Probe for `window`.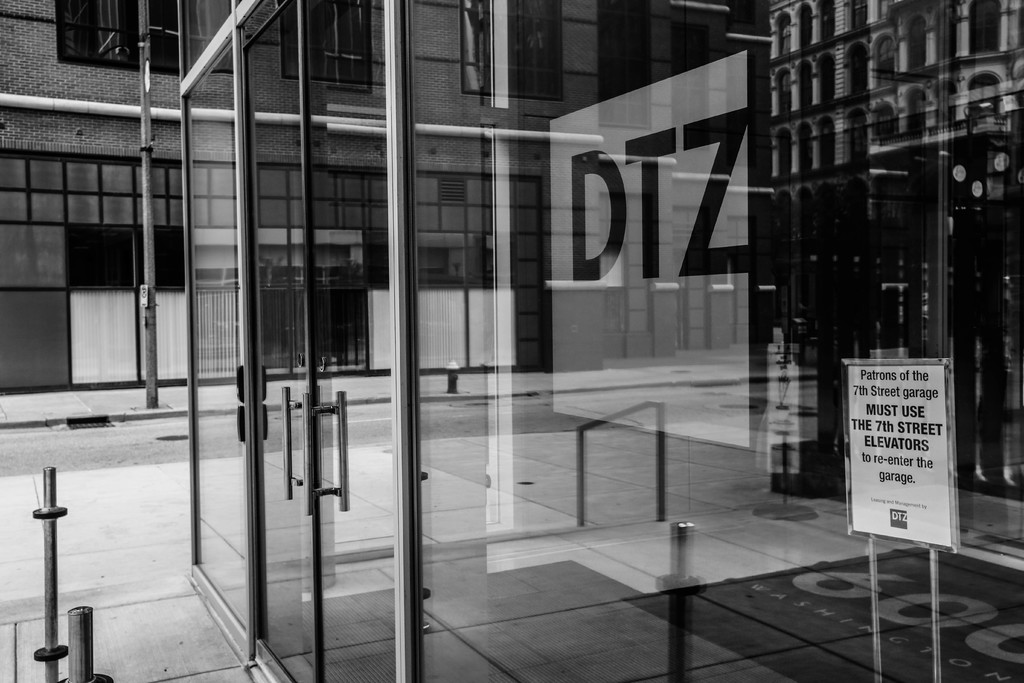
Probe result: (481, 0, 561, 95).
